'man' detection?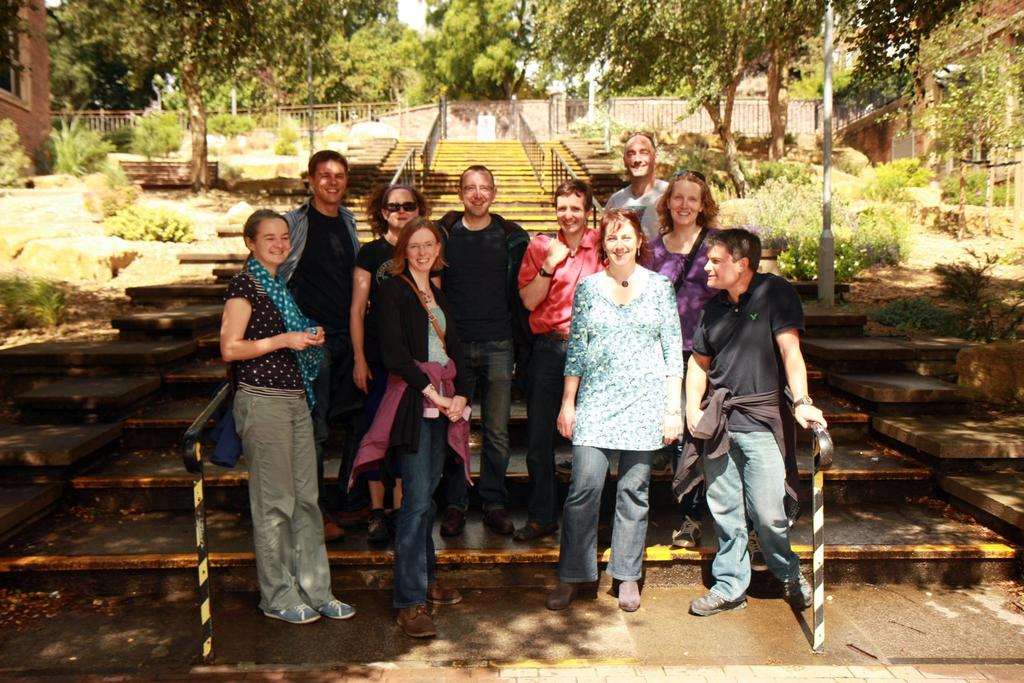
(692,195,833,658)
